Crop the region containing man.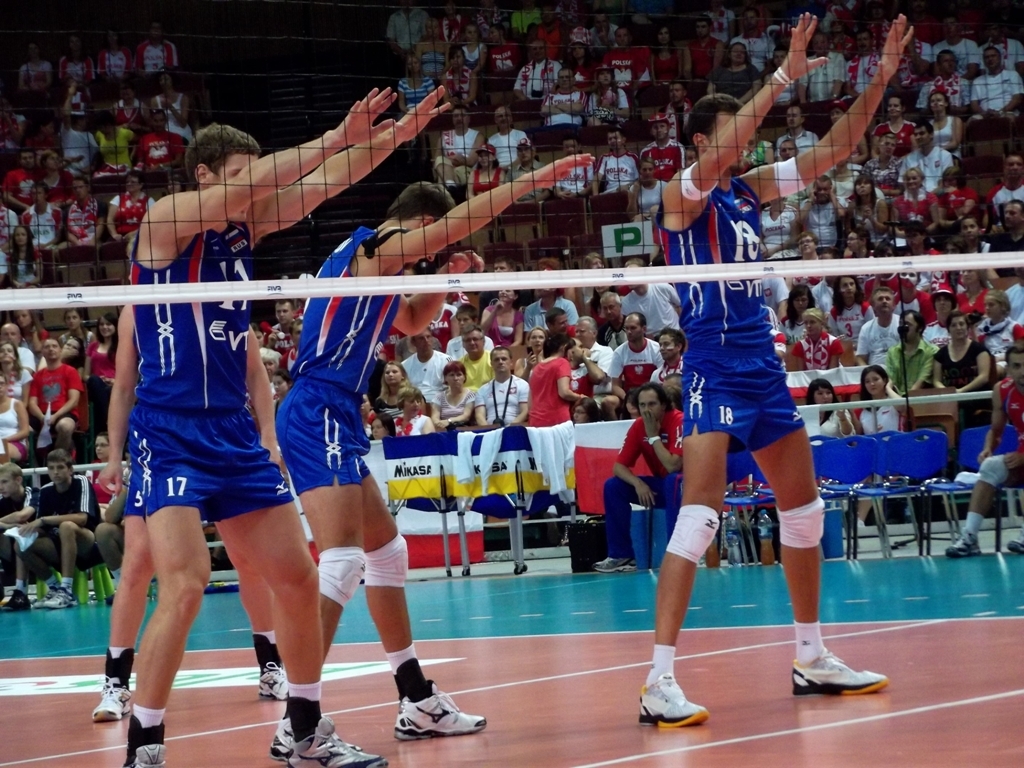
Crop region: l=636, t=112, r=688, b=187.
